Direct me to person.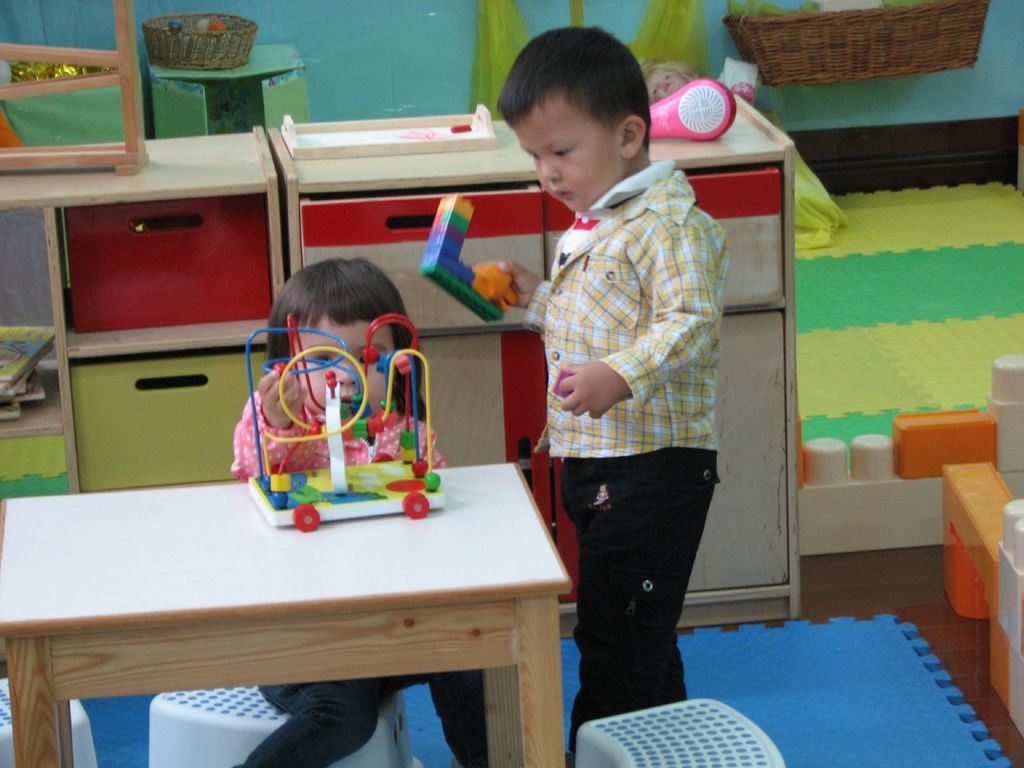
Direction: BBox(502, 9, 751, 766).
